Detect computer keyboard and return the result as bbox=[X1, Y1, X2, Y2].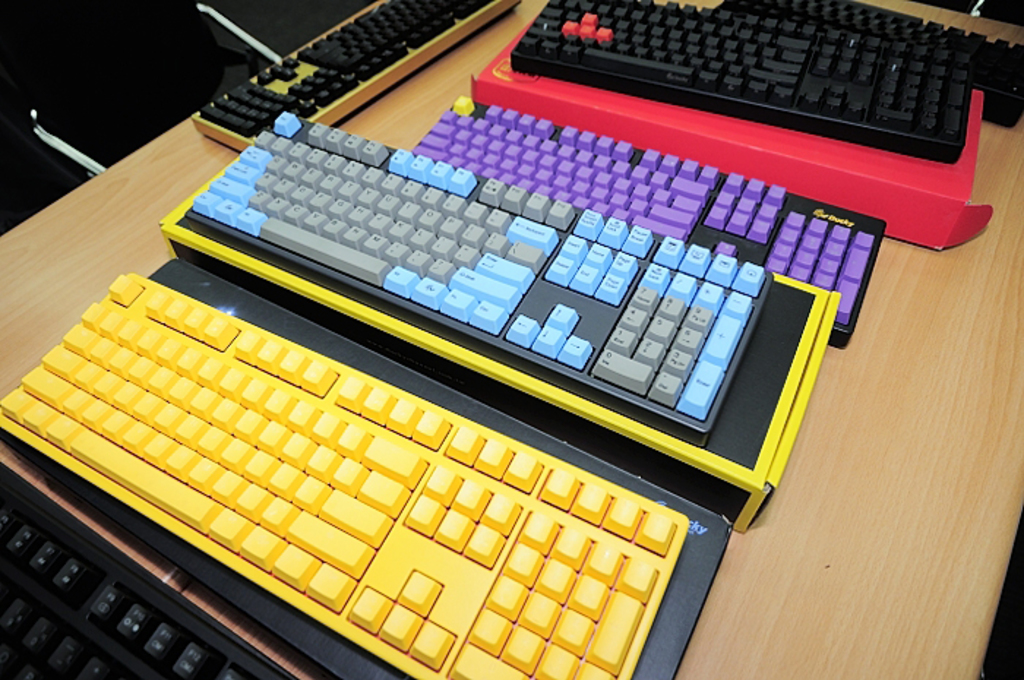
bbox=[0, 269, 690, 679].
